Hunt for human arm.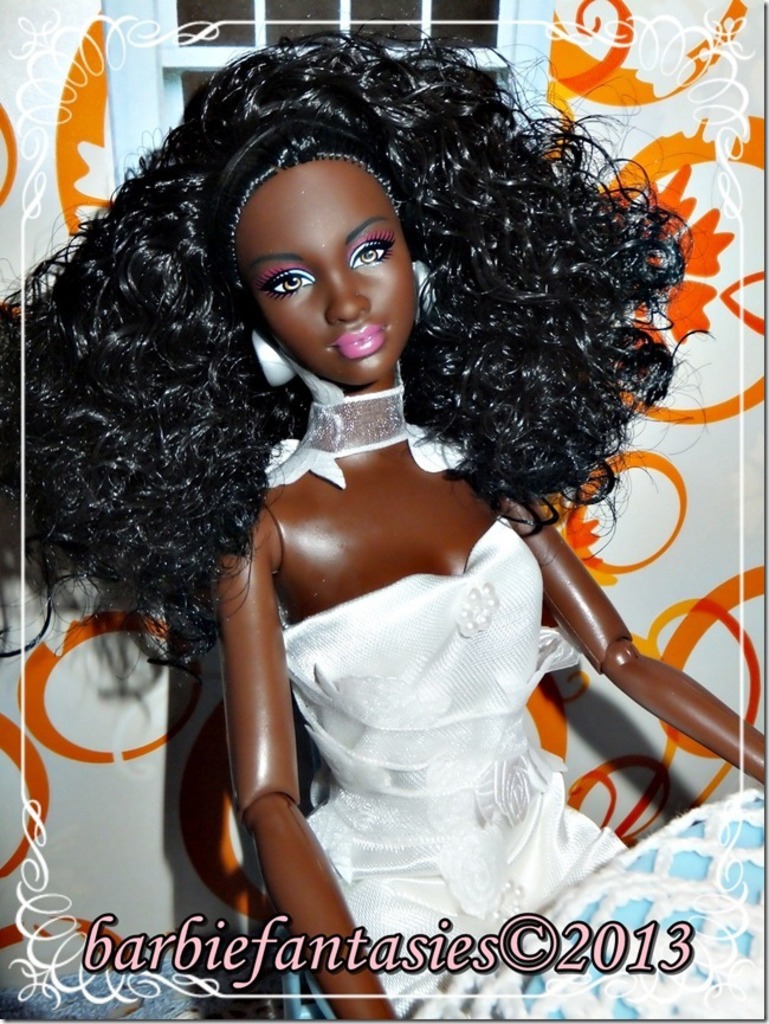
Hunted down at 496, 461, 767, 819.
